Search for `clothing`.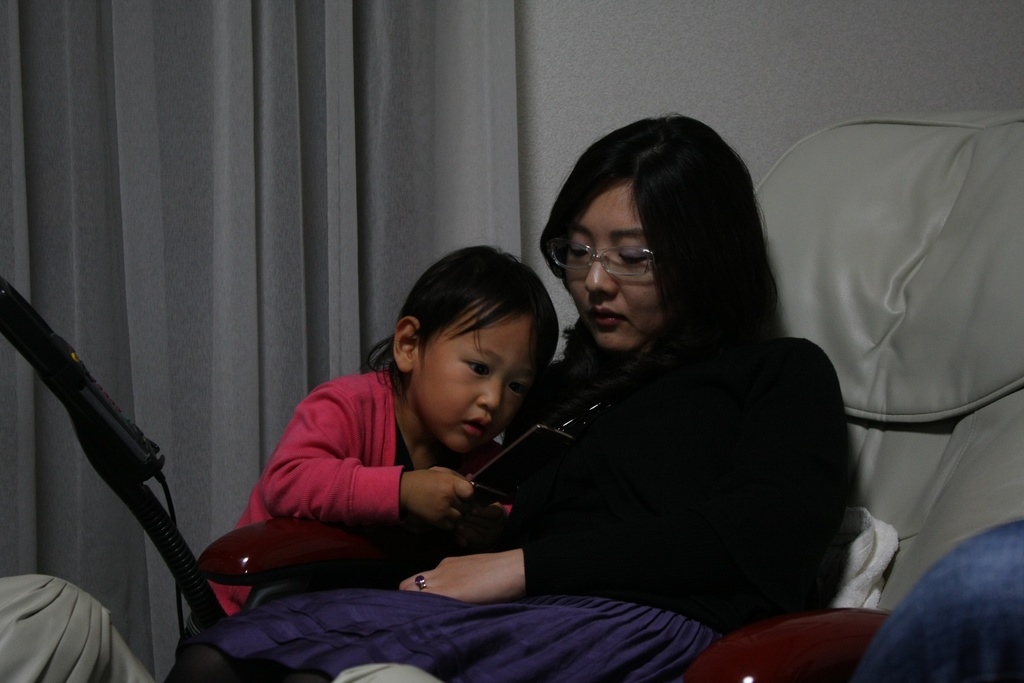
Found at bbox=(863, 506, 1023, 682).
